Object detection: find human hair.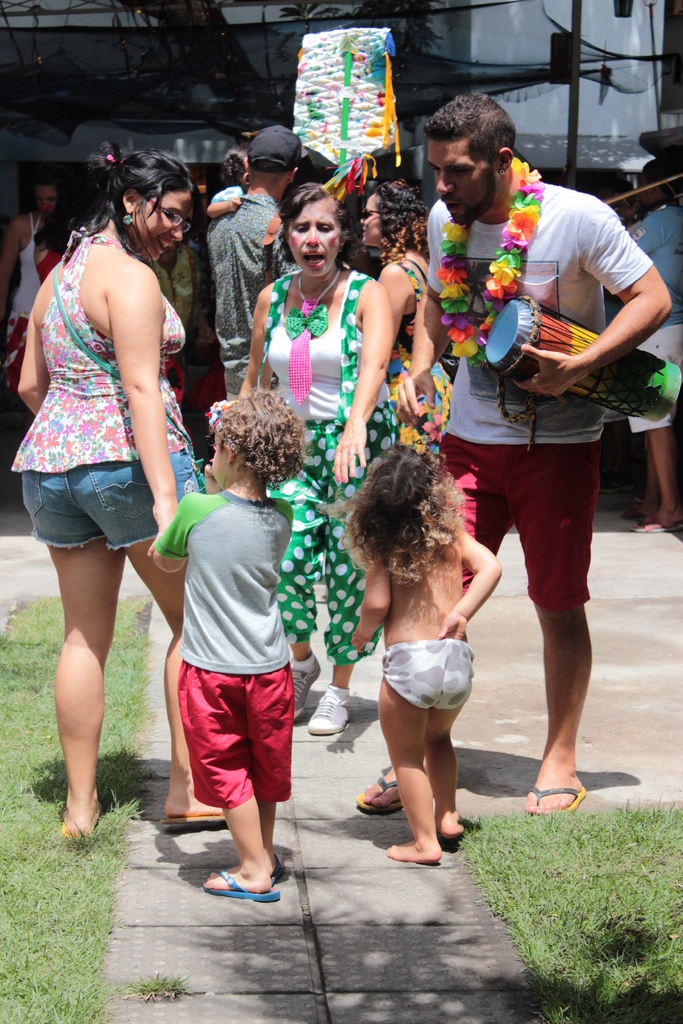
bbox=[34, 200, 88, 258].
